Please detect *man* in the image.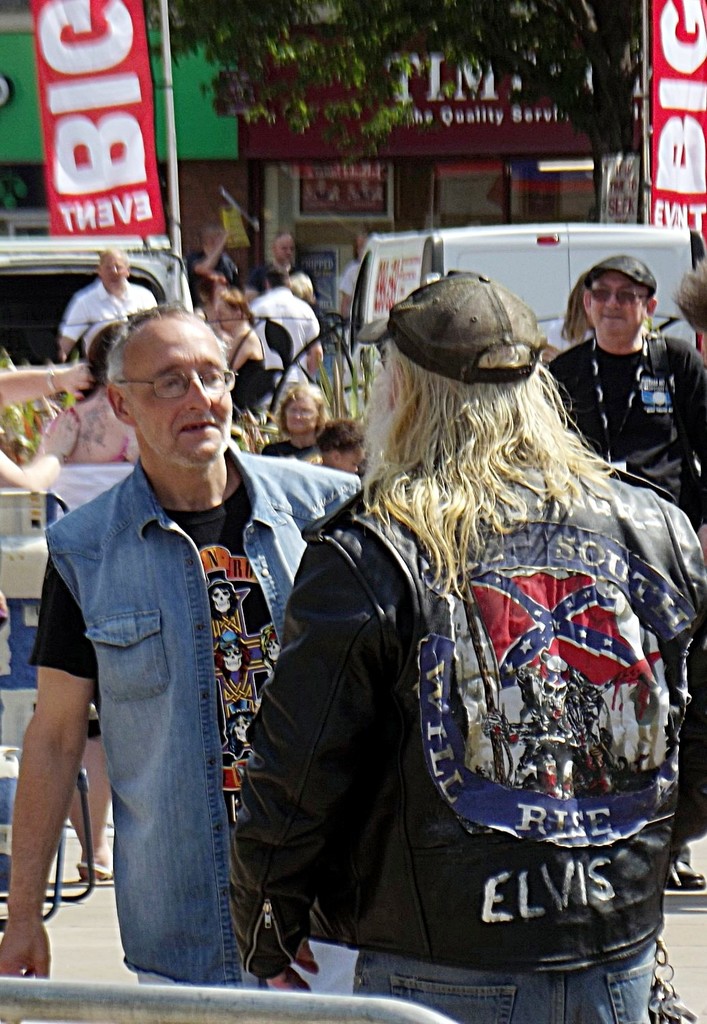
crop(249, 265, 321, 380).
